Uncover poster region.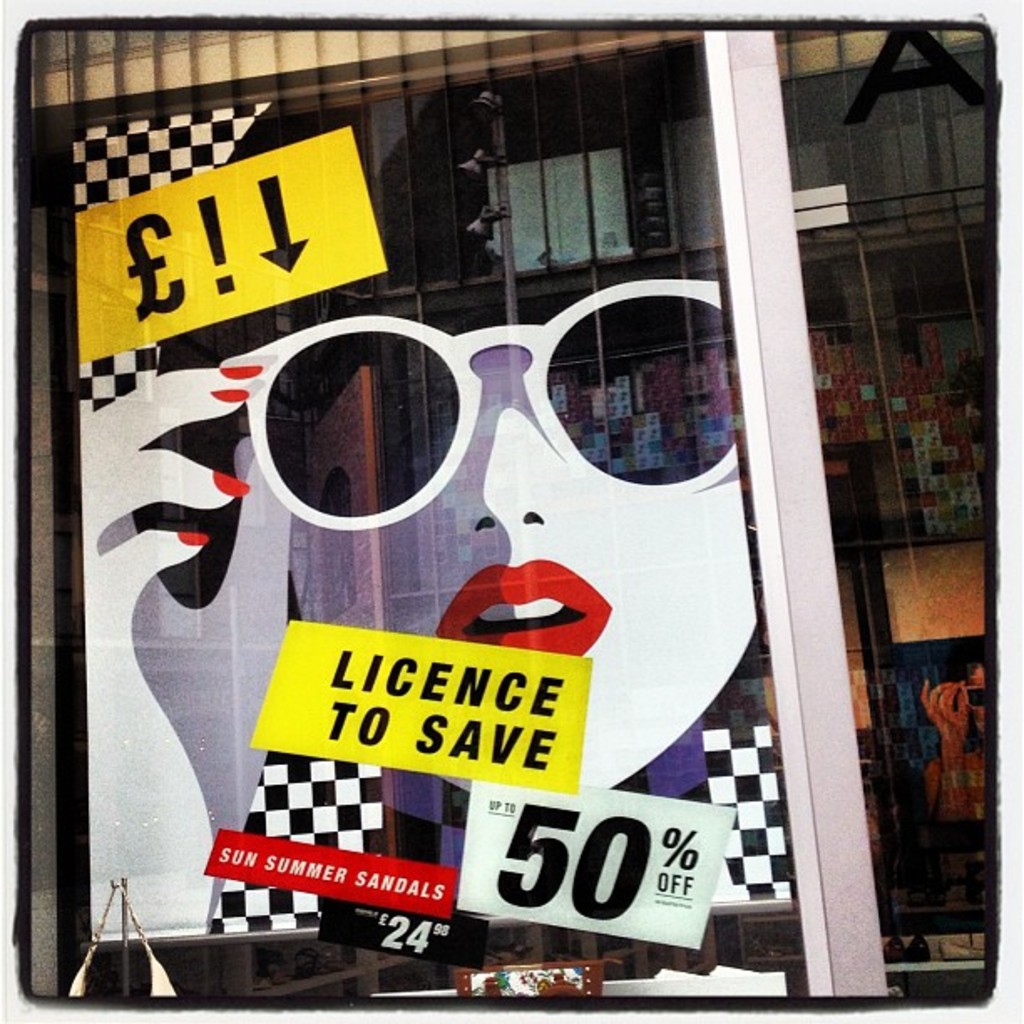
Uncovered: bbox=[2, 0, 1022, 1022].
